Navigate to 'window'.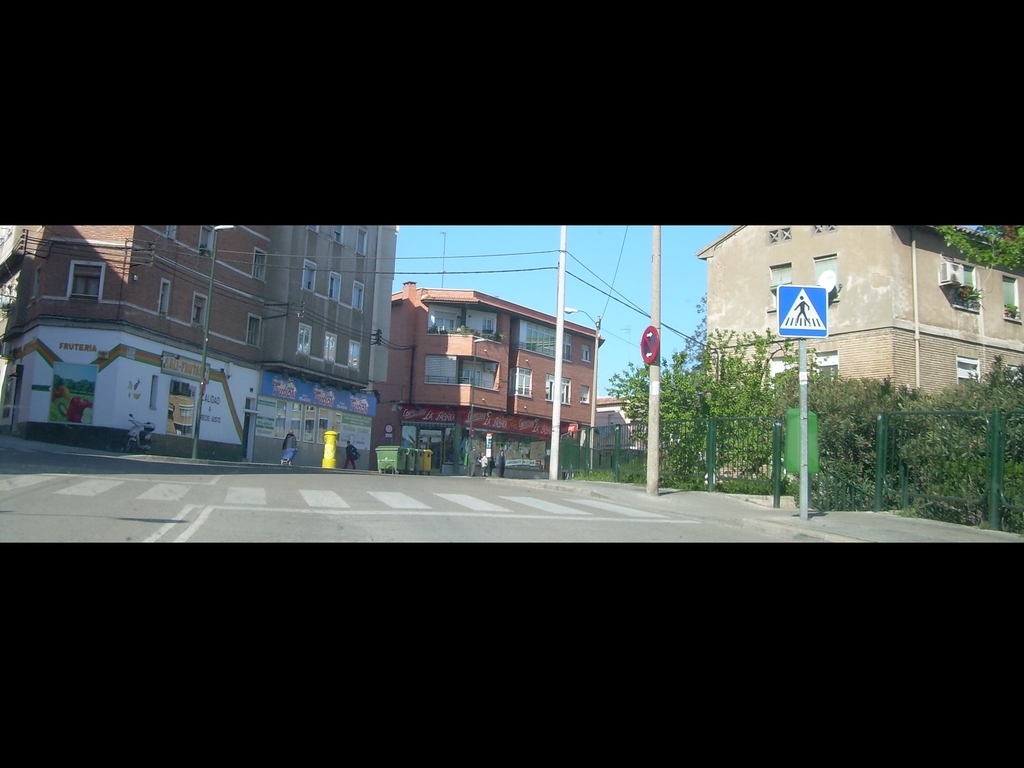
Navigation target: <region>190, 290, 210, 327</region>.
